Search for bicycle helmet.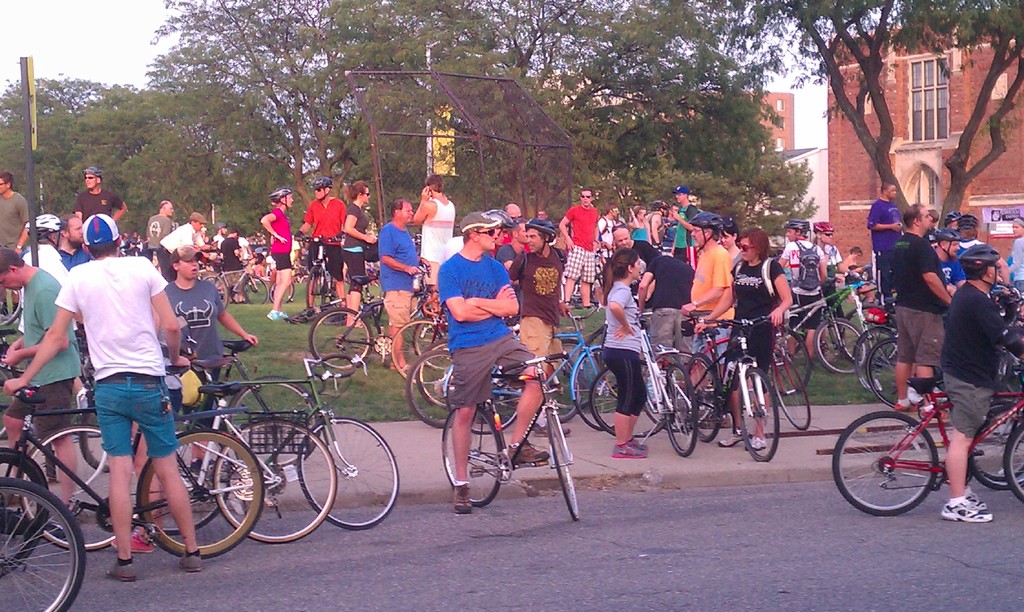
Found at 918, 226, 955, 242.
